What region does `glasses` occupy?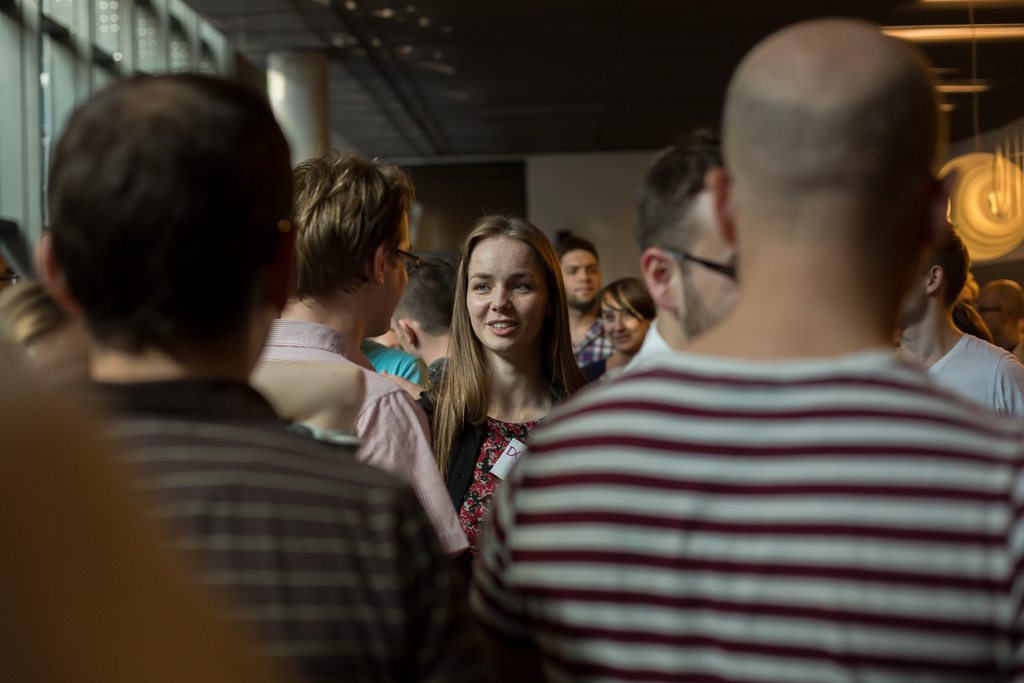
663:247:735:286.
